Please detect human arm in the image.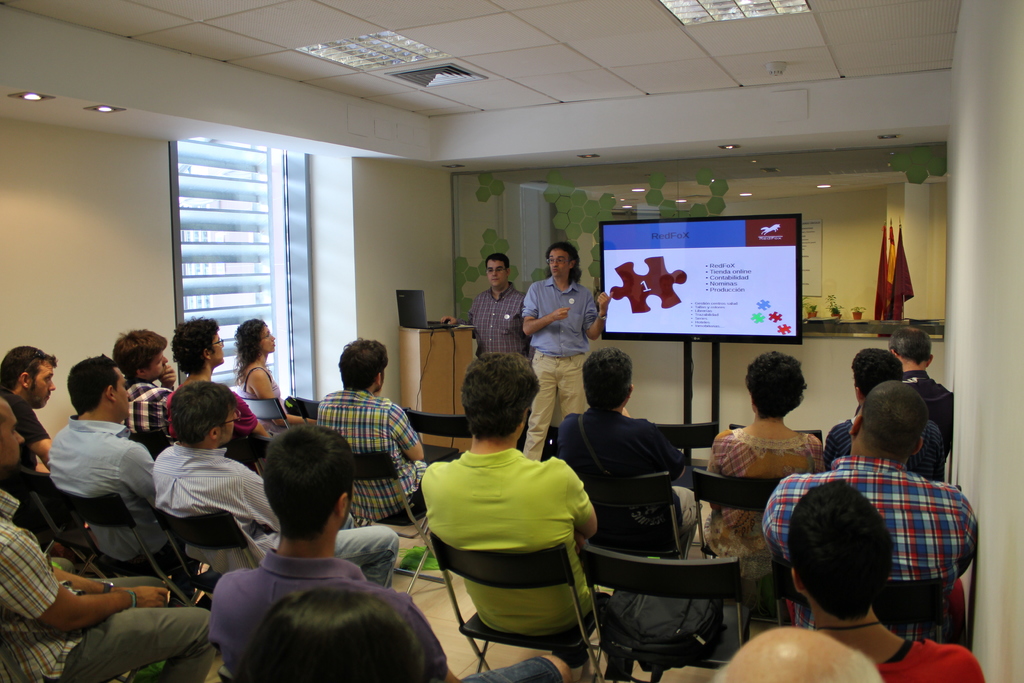
detection(394, 408, 417, 466).
